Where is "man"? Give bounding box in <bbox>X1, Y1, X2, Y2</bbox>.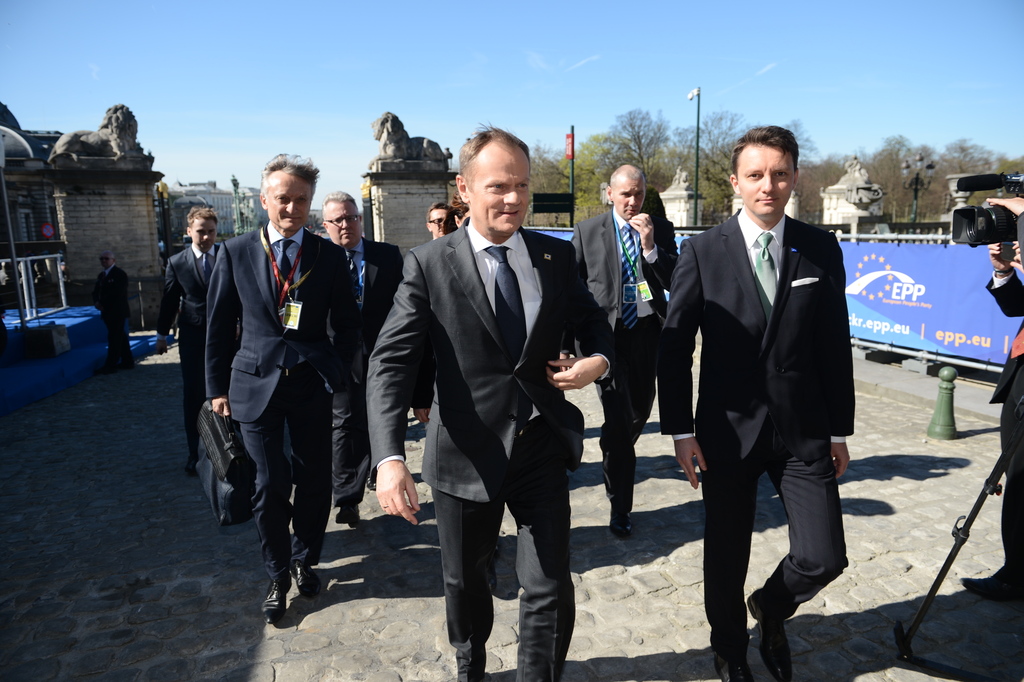
<bbox>206, 149, 369, 628</bbox>.
